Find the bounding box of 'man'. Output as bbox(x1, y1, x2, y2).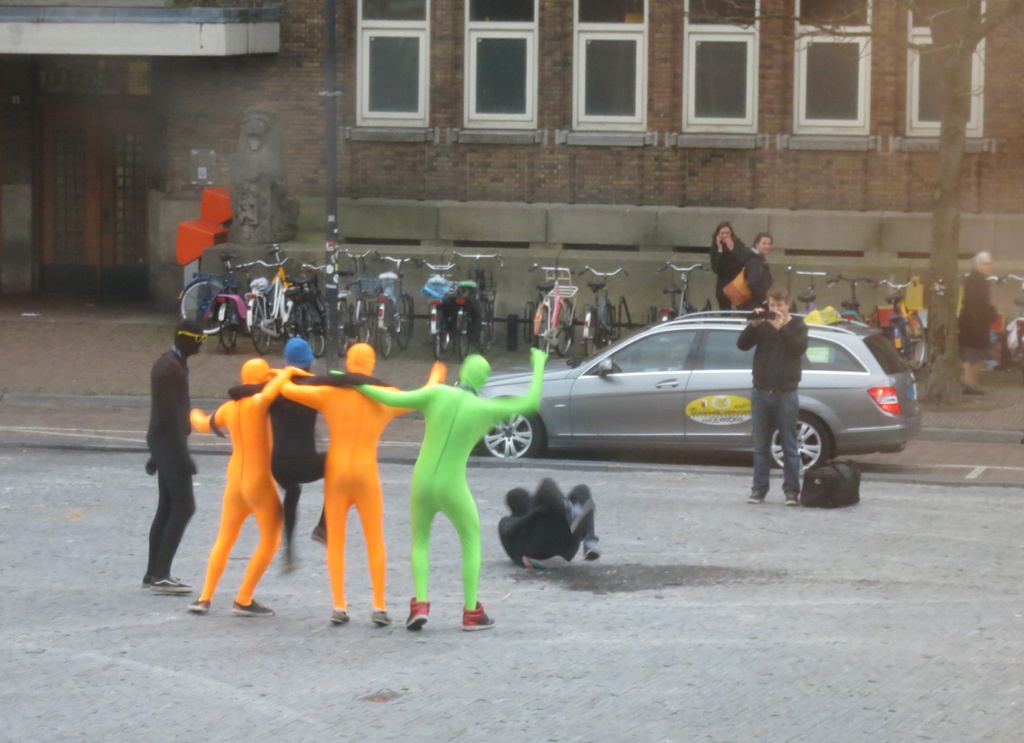
bbox(280, 342, 448, 625).
